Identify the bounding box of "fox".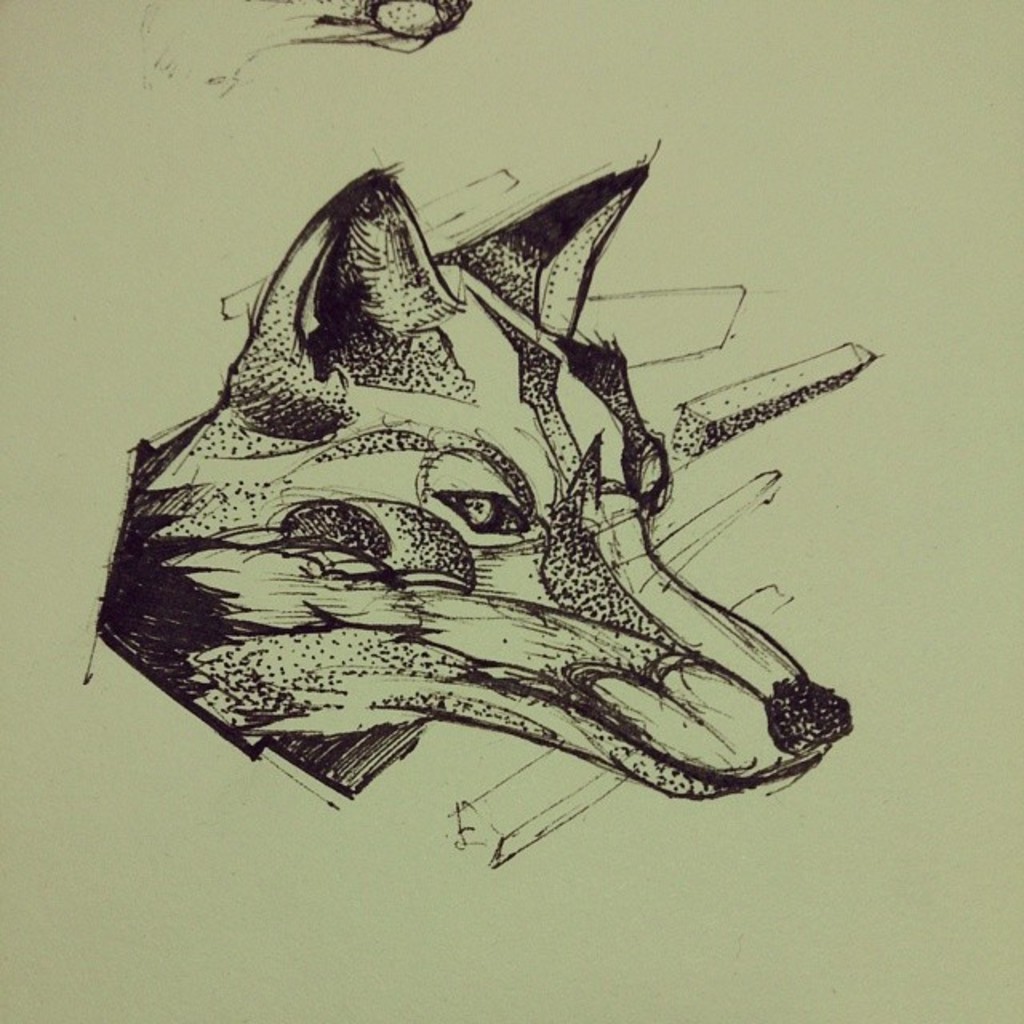
93, 163, 856, 806.
